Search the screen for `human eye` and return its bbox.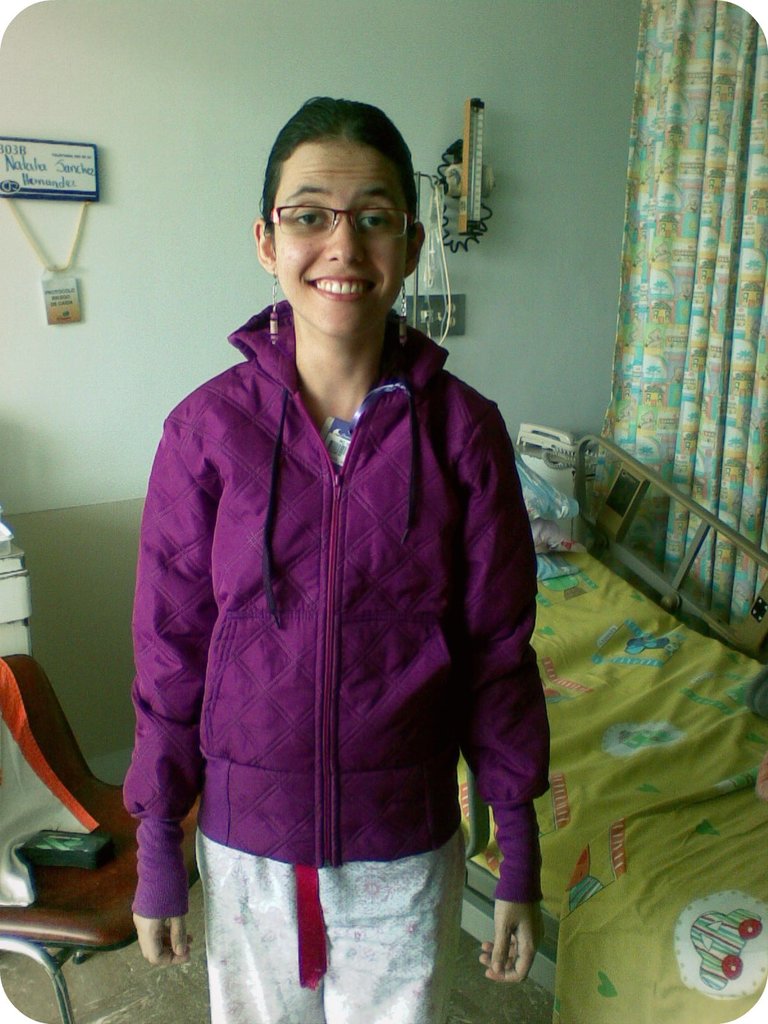
Found: Rect(291, 202, 331, 234).
